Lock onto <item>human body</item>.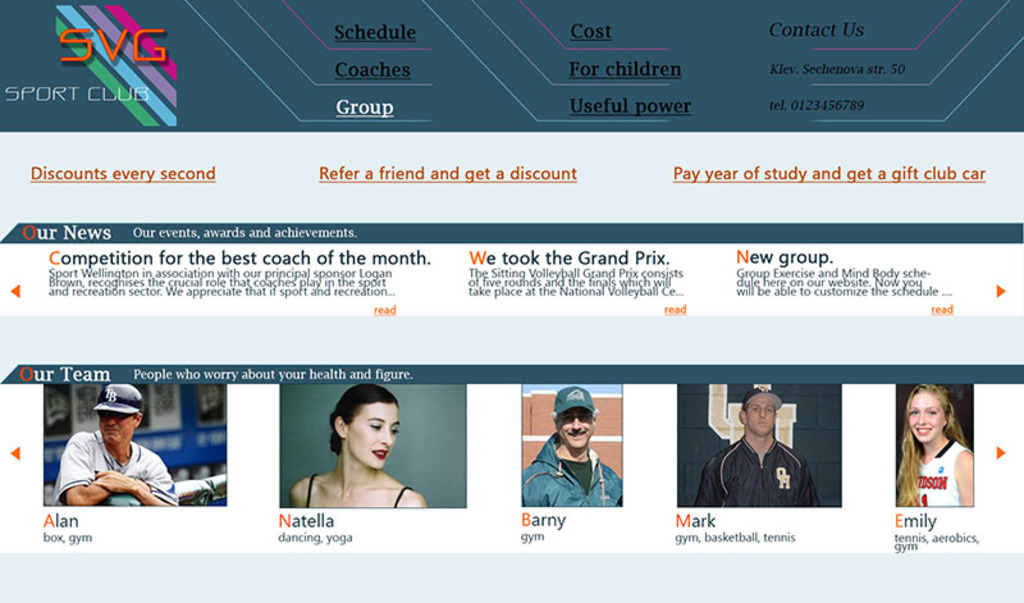
Locked: region(51, 428, 177, 513).
